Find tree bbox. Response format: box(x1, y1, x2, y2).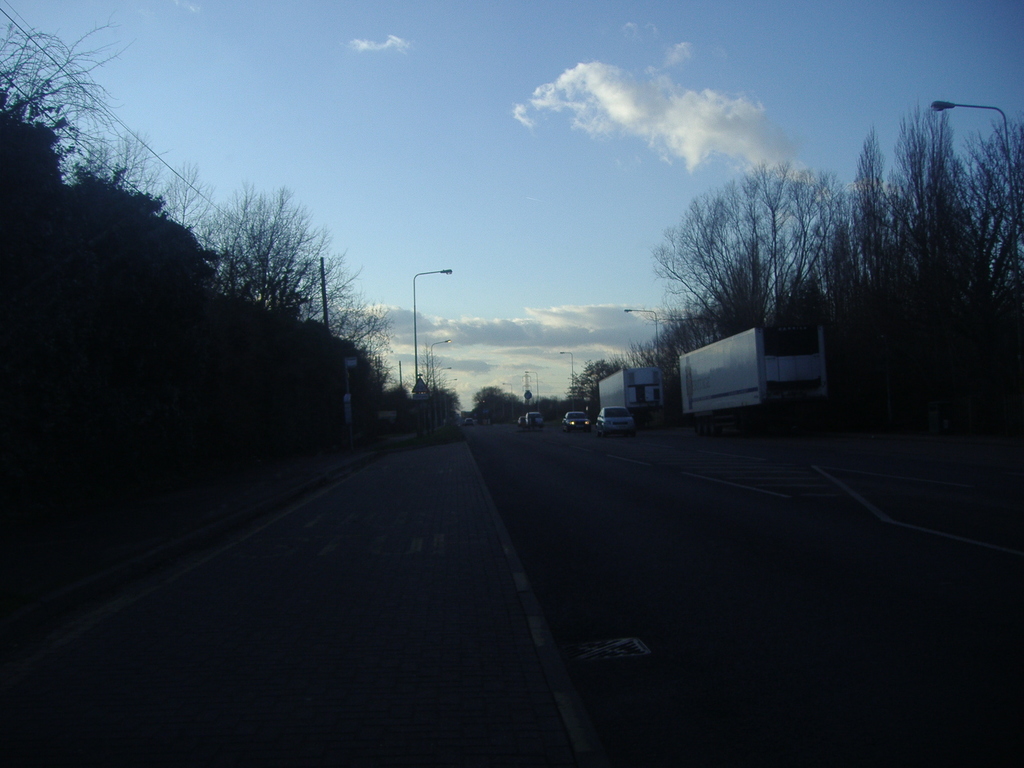
box(418, 344, 463, 442).
